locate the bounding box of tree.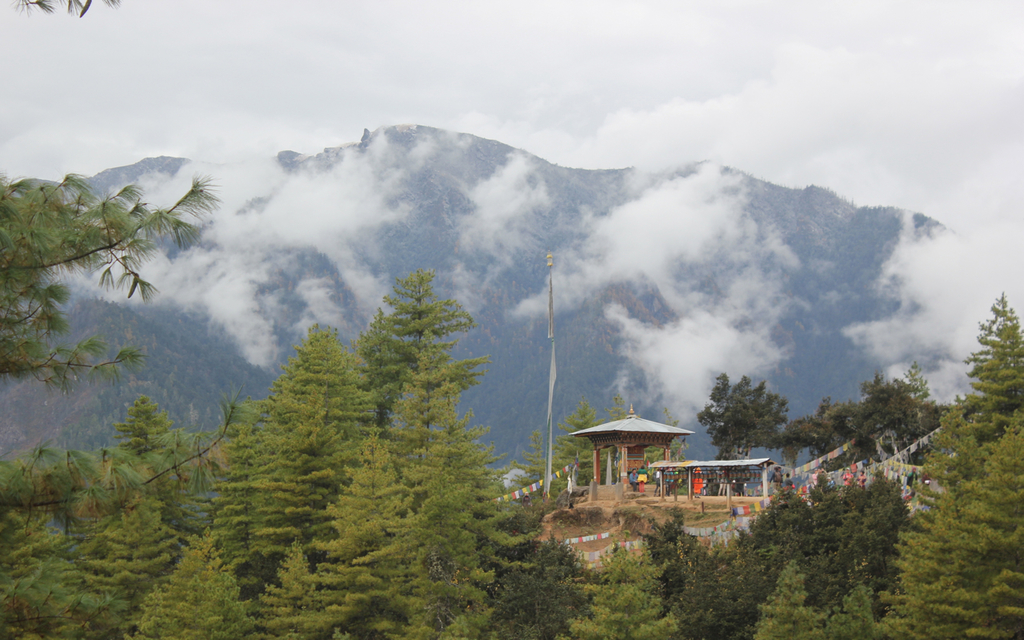
Bounding box: 0:174:217:388.
